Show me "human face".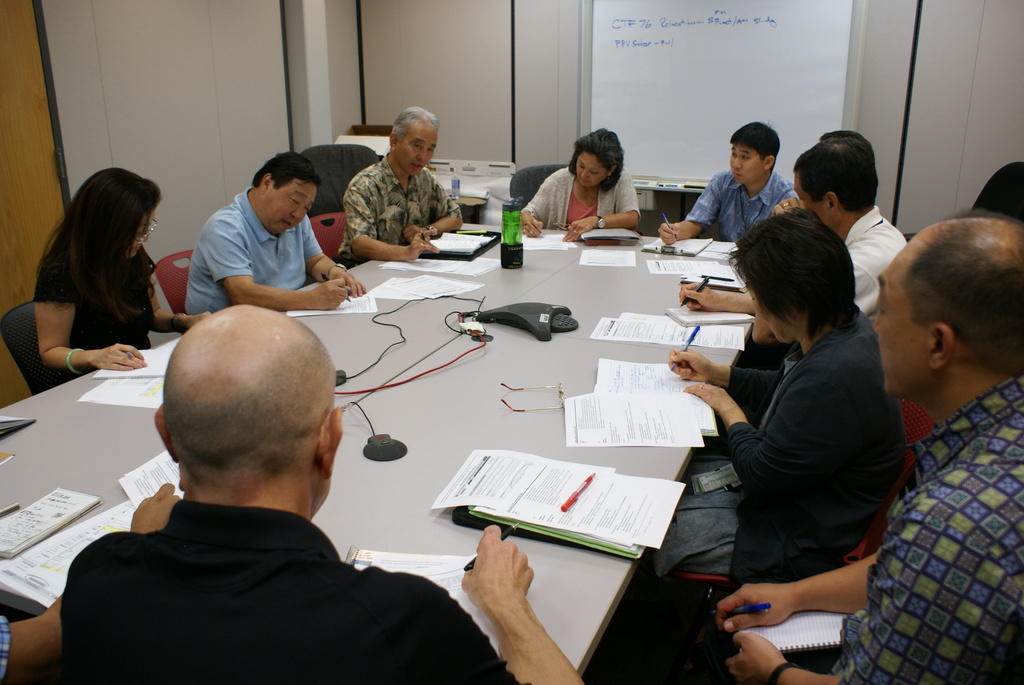
"human face" is here: 570:151:609:192.
